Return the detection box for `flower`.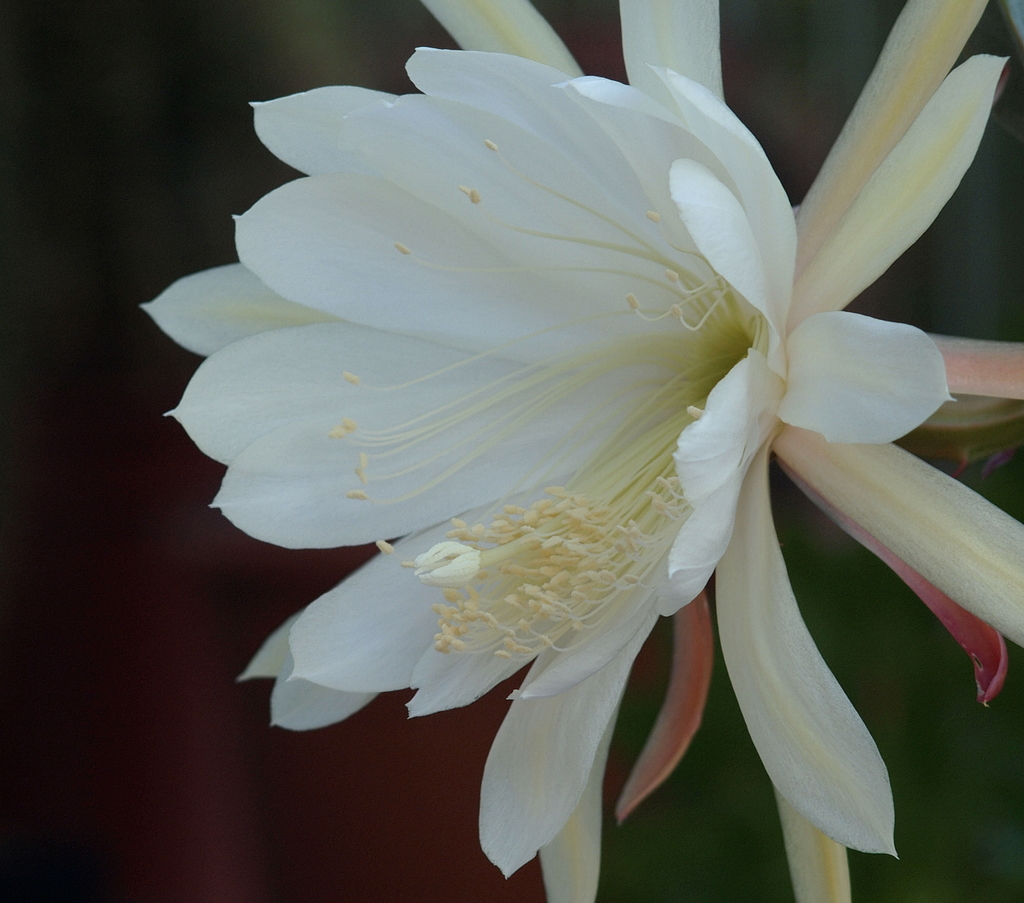
[x1=127, y1=3, x2=991, y2=878].
